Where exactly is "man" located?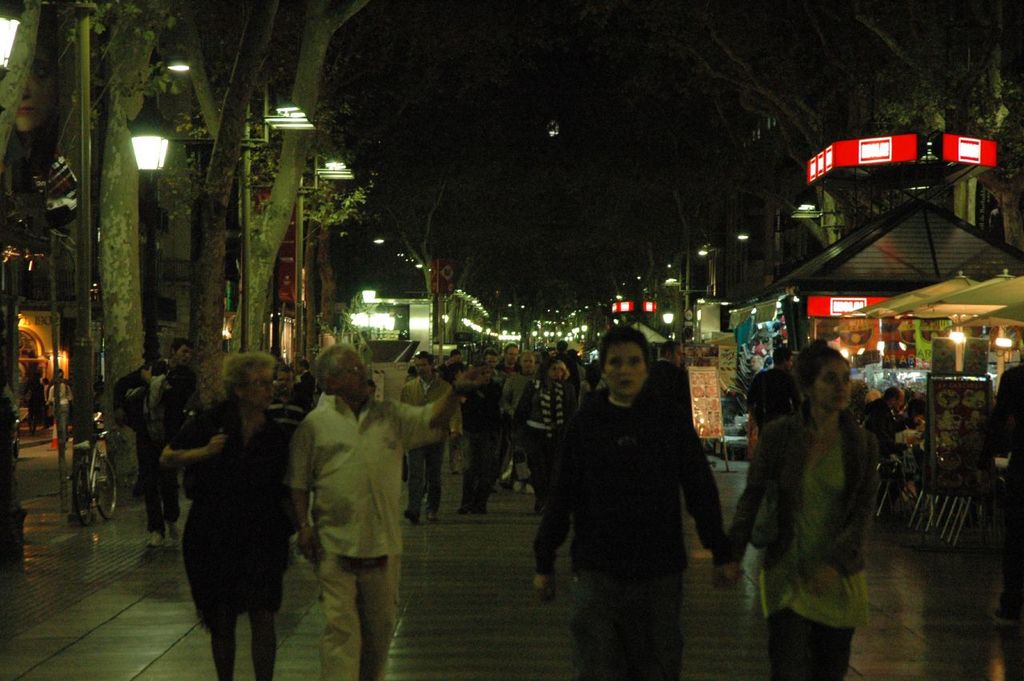
Its bounding box is (742, 347, 794, 441).
